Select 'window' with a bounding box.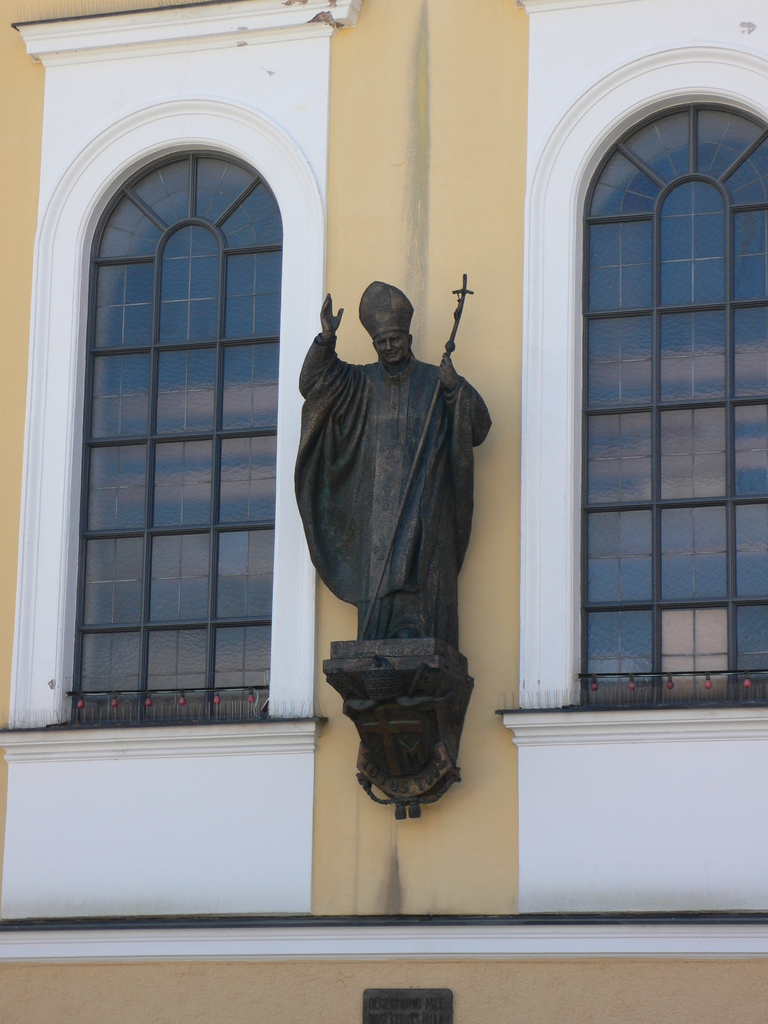
left=583, top=100, right=767, bottom=704.
